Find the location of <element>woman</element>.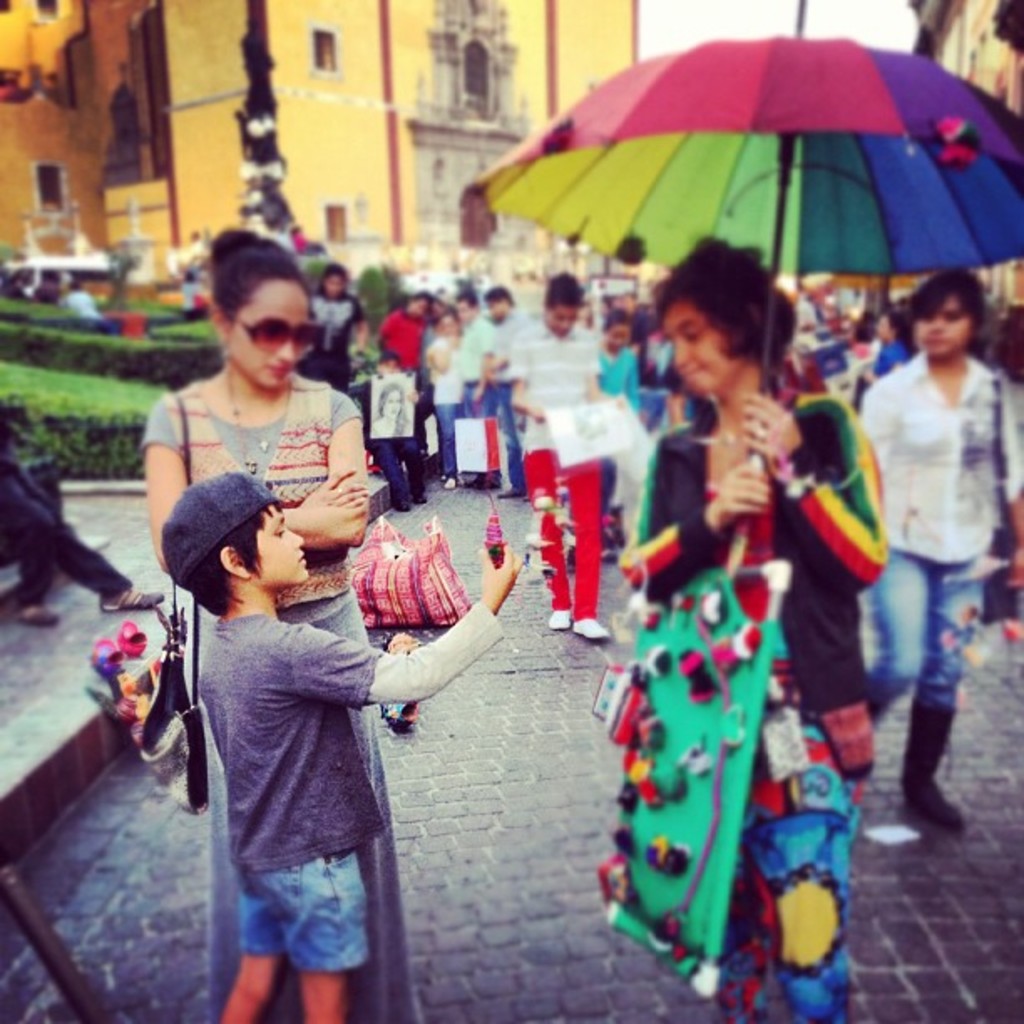
Location: l=151, t=226, r=418, b=1022.
